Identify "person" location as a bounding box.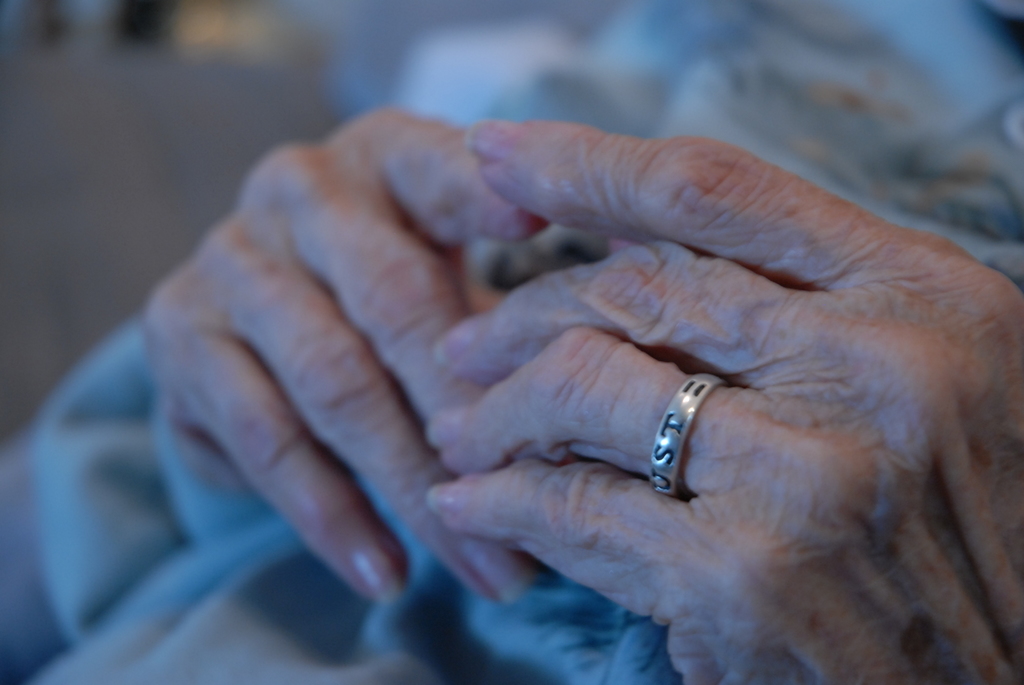
<box>5,0,1023,684</box>.
